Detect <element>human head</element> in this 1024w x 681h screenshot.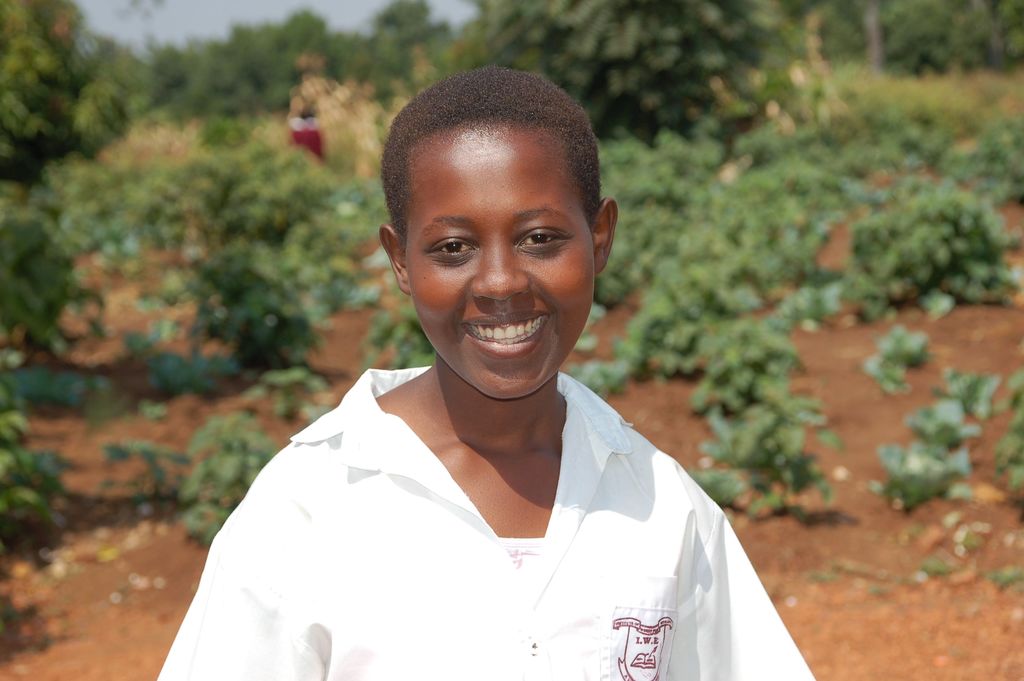
Detection: select_region(369, 65, 625, 357).
